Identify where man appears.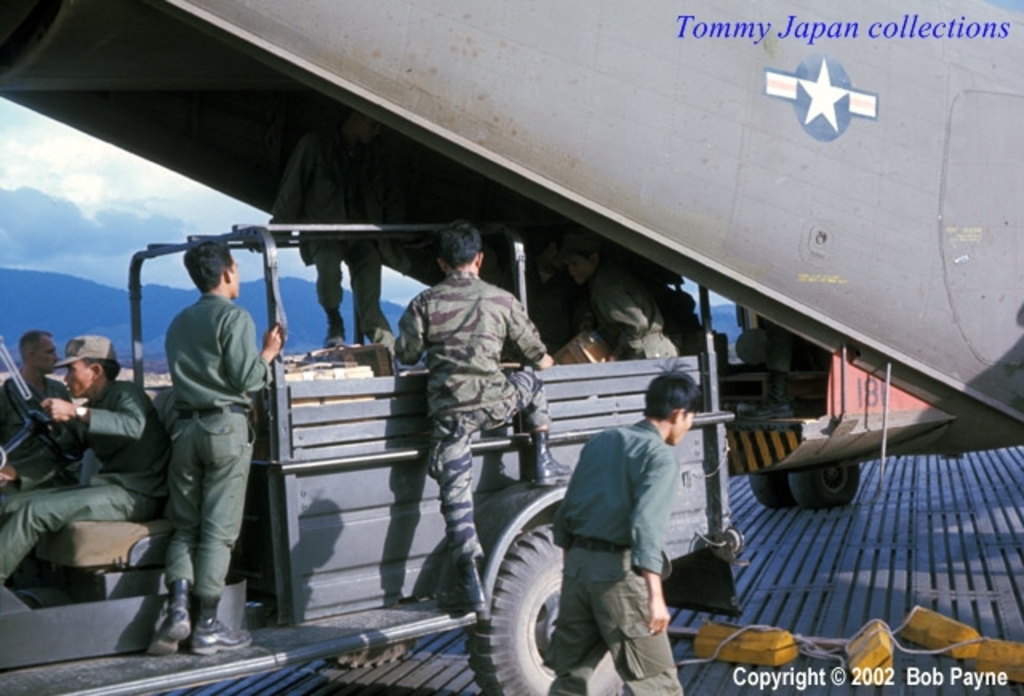
Appears at [left=259, top=114, right=426, bottom=358].
